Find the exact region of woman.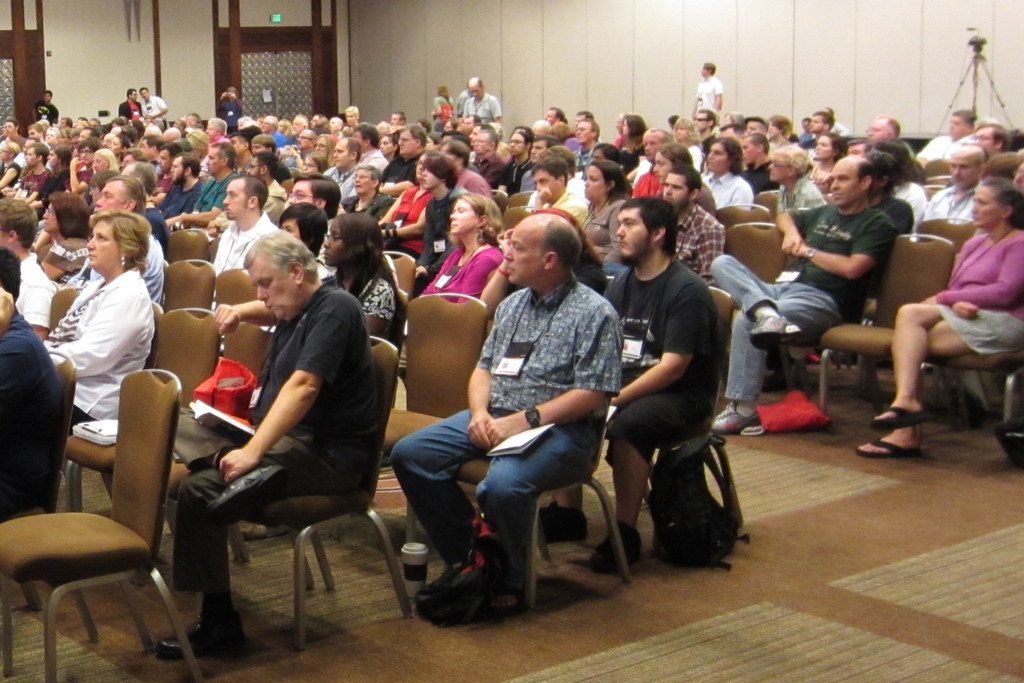
Exact region: (321,212,399,340).
